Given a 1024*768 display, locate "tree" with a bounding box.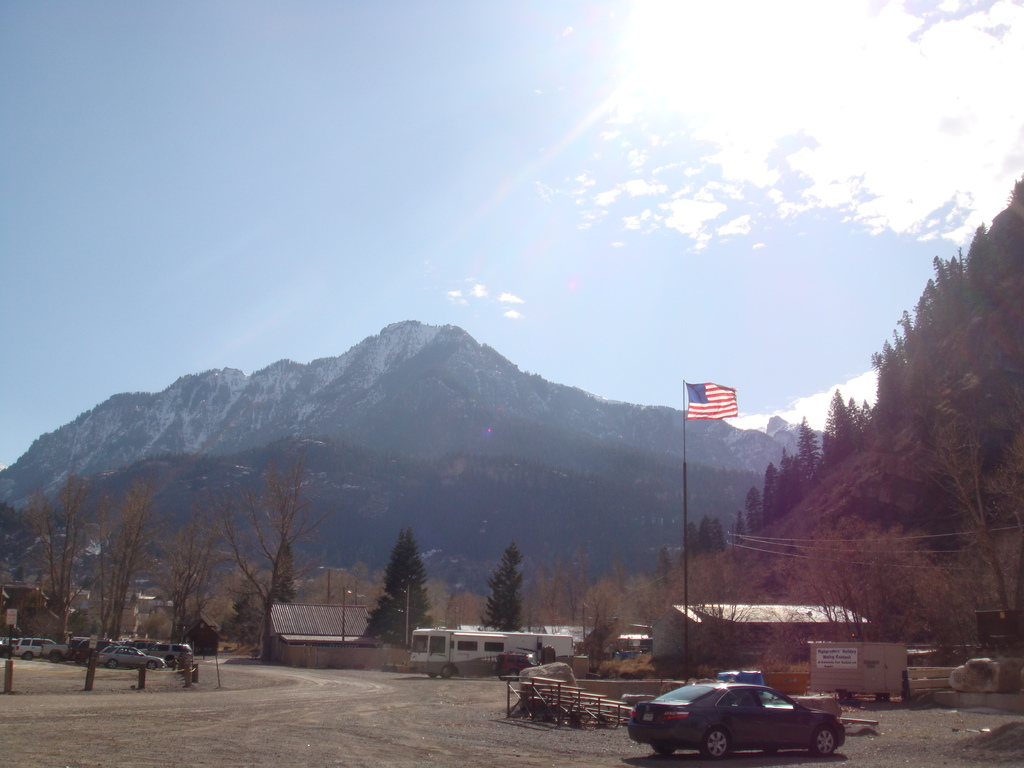
Located: 779, 507, 983, 703.
